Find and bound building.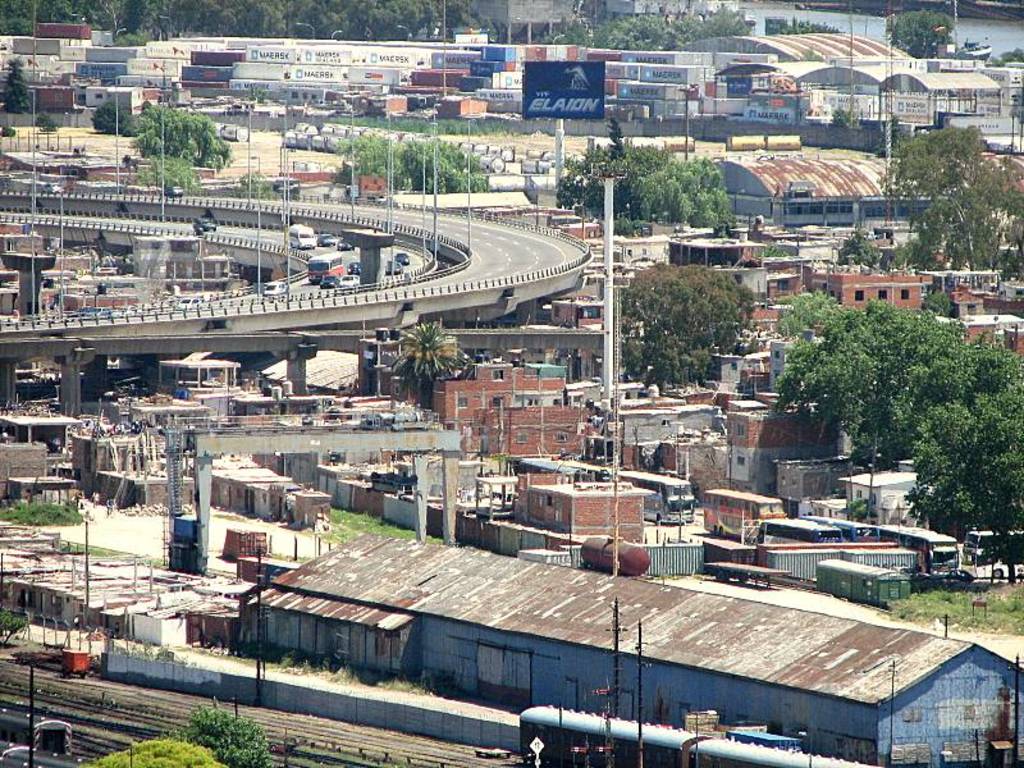
Bound: 806 274 924 314.
